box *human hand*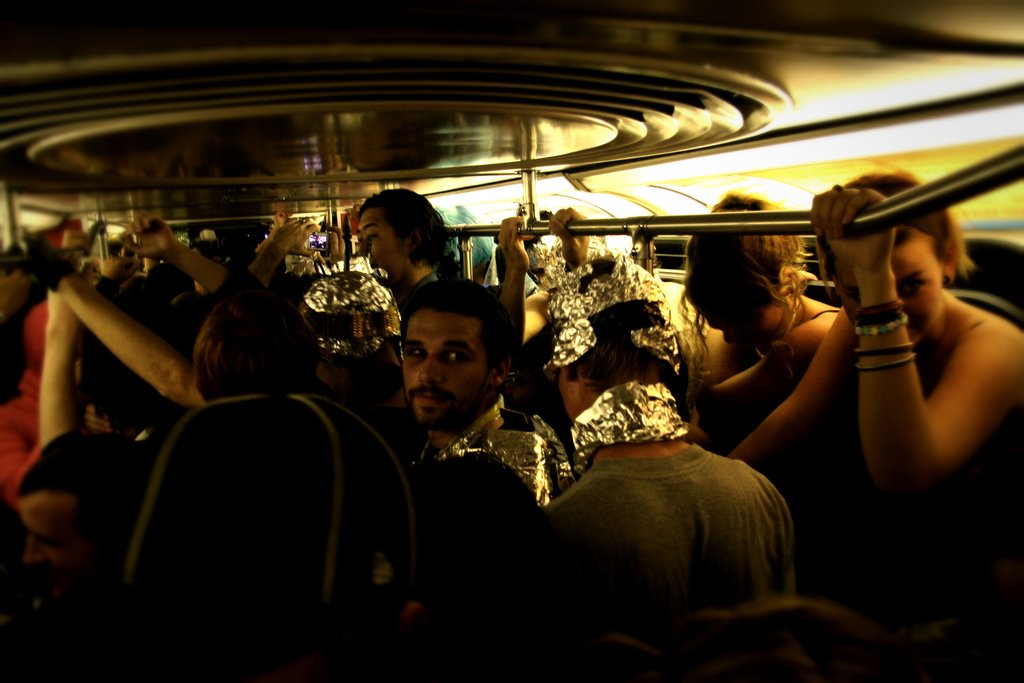
select_region(63, 248, 97, 293)
